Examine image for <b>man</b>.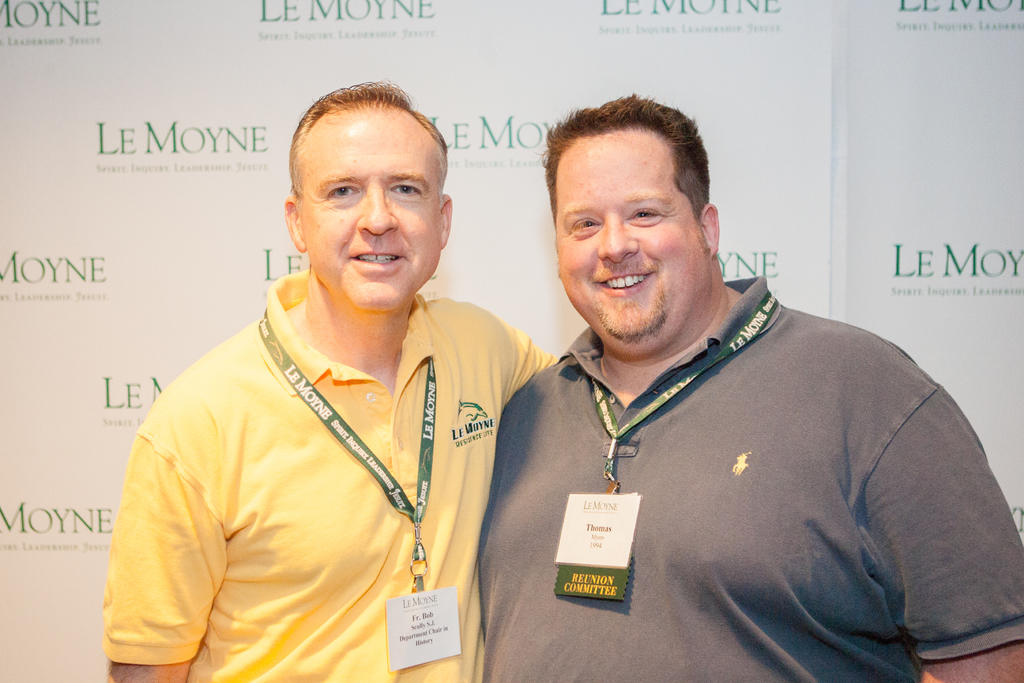
Examination result: select_region(99, 81, 568, 682).
